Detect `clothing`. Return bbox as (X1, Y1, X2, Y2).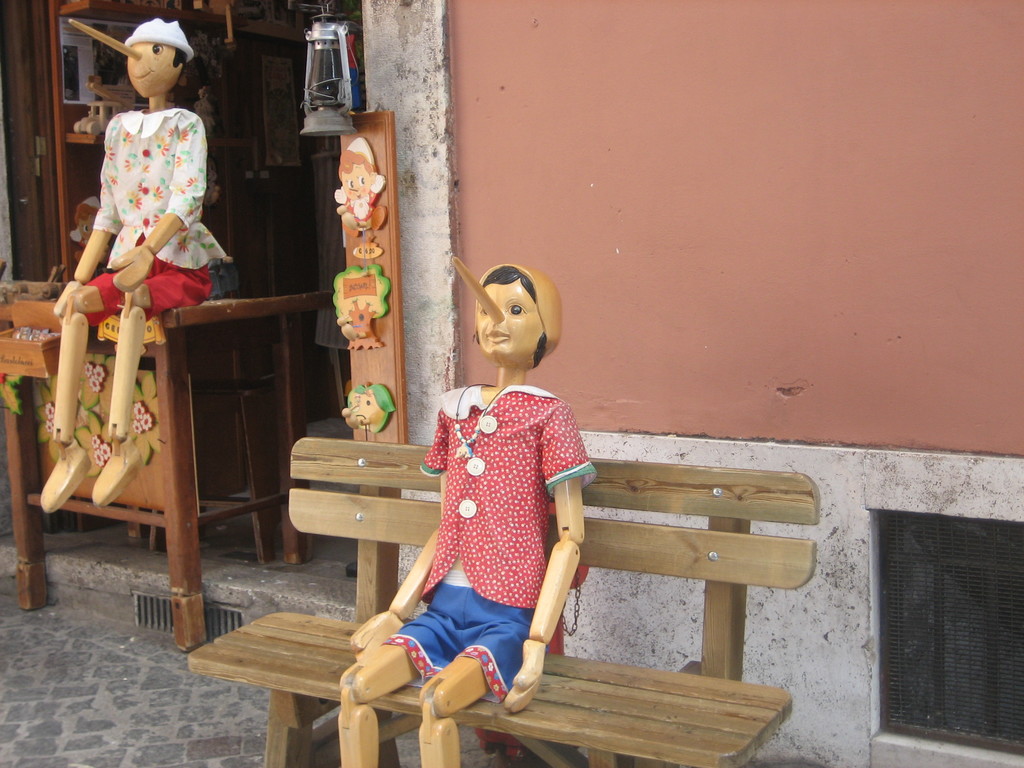
(399, 377, 581, 679).
